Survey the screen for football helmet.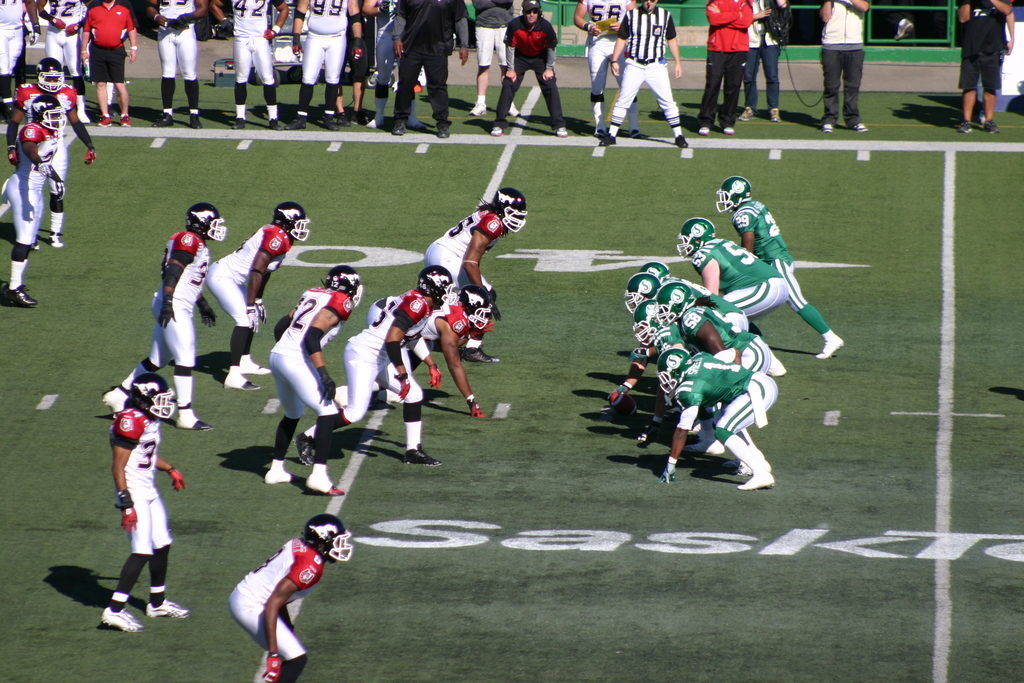
Survey found: detection(497, 183, 529, 227).
